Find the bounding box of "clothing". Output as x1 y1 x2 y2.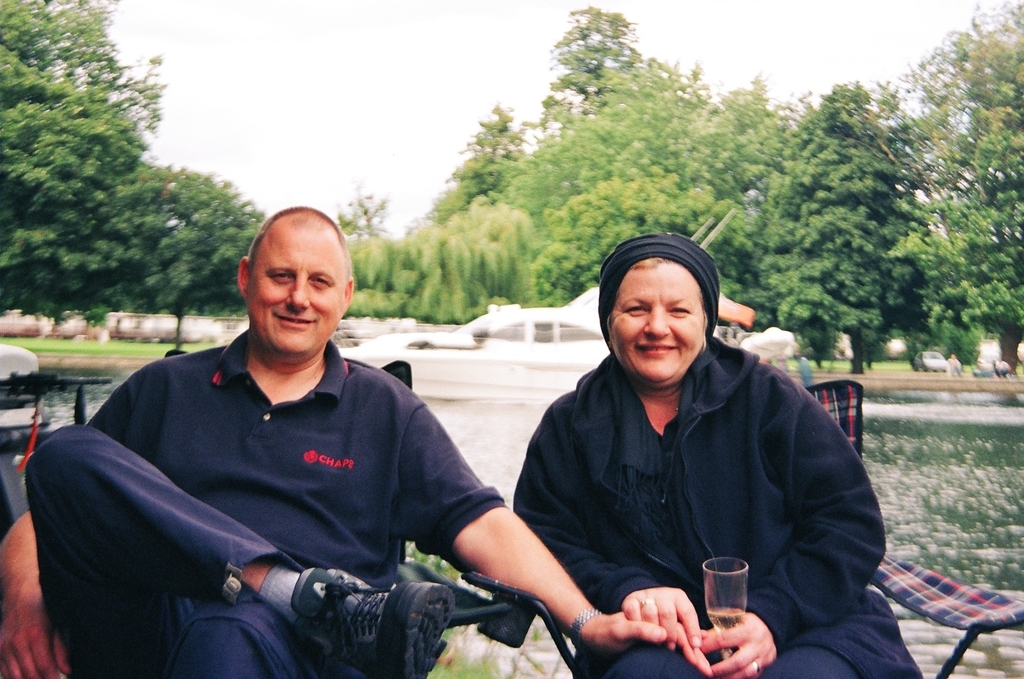
44 293 504 648.
